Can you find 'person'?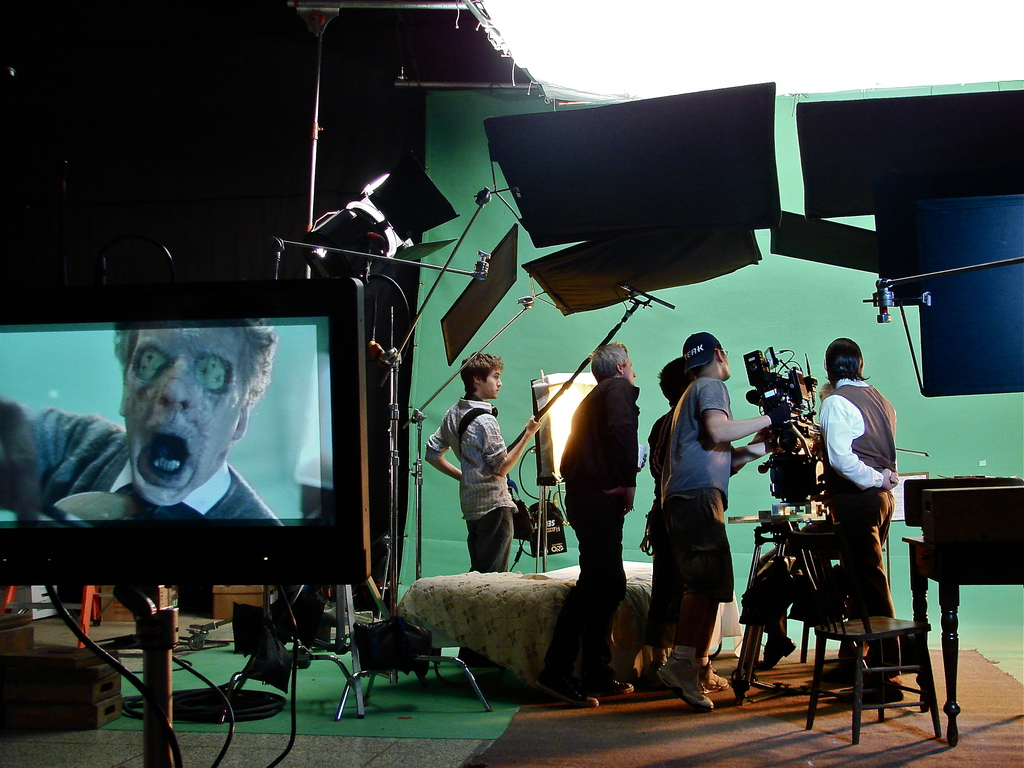
Yes, bounding box: bbox=[541, 346, 648, 714].
